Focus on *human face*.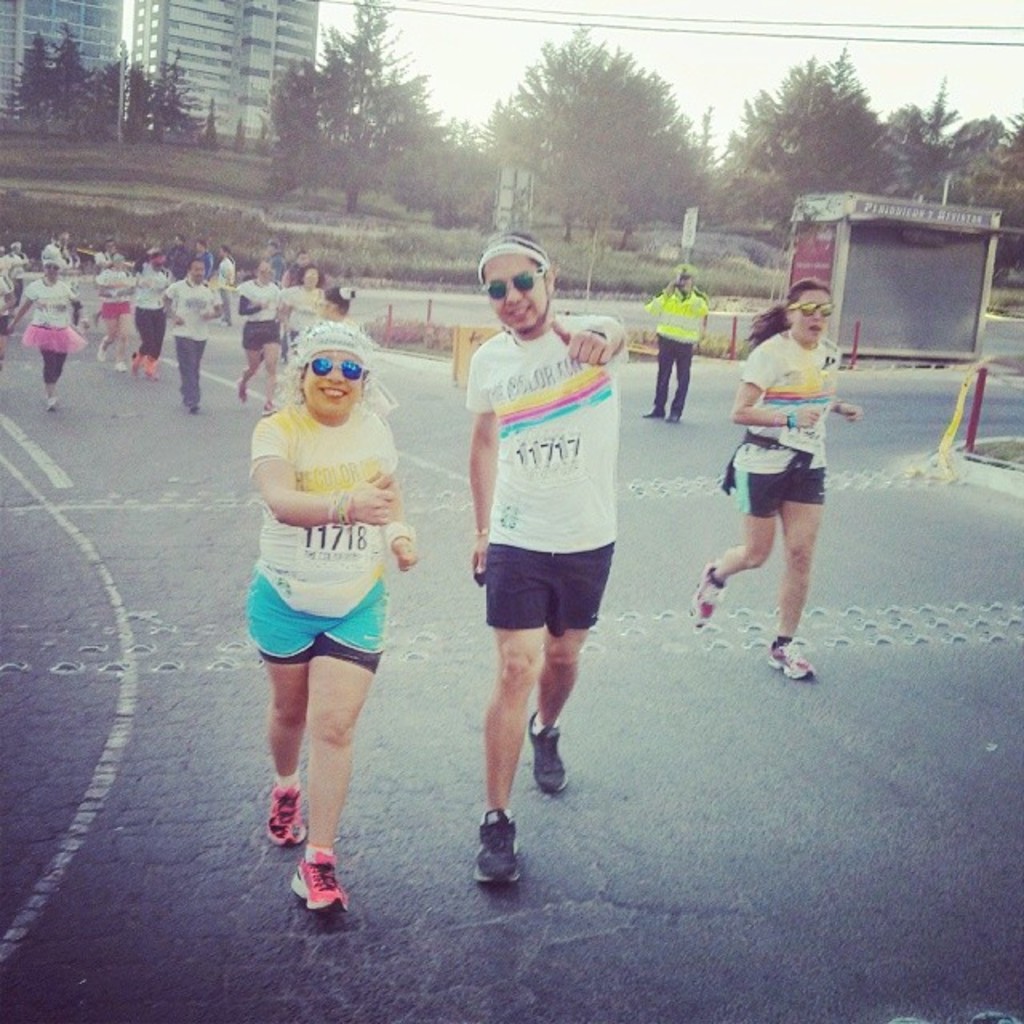
Focused at bbox=[475, 250, 547, 331].
